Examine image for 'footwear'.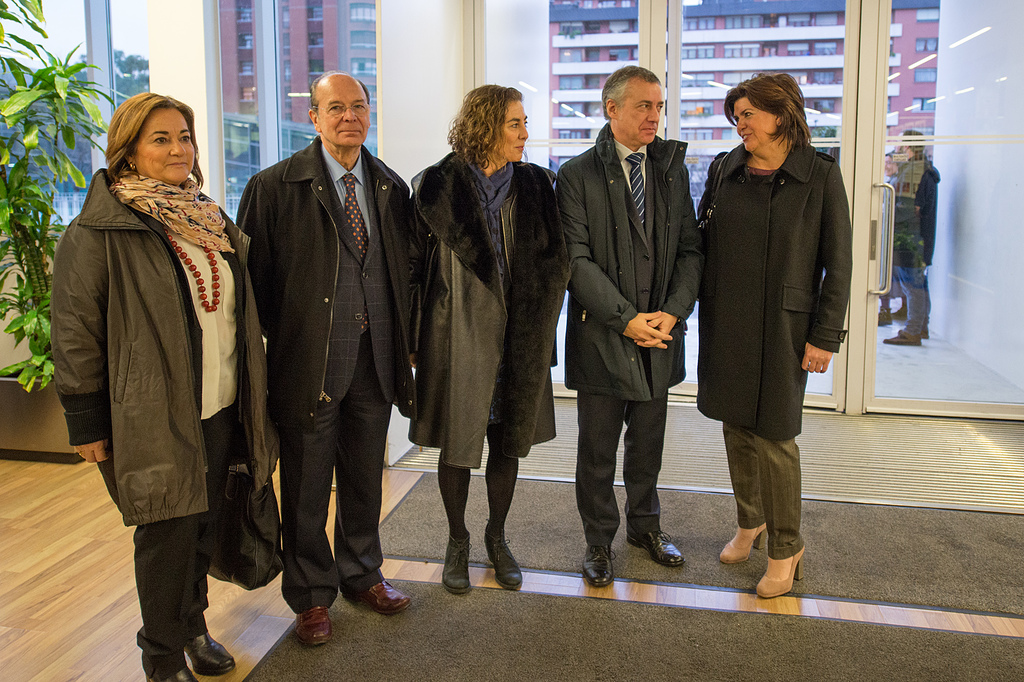
Examination result: 893 305 908 317.
